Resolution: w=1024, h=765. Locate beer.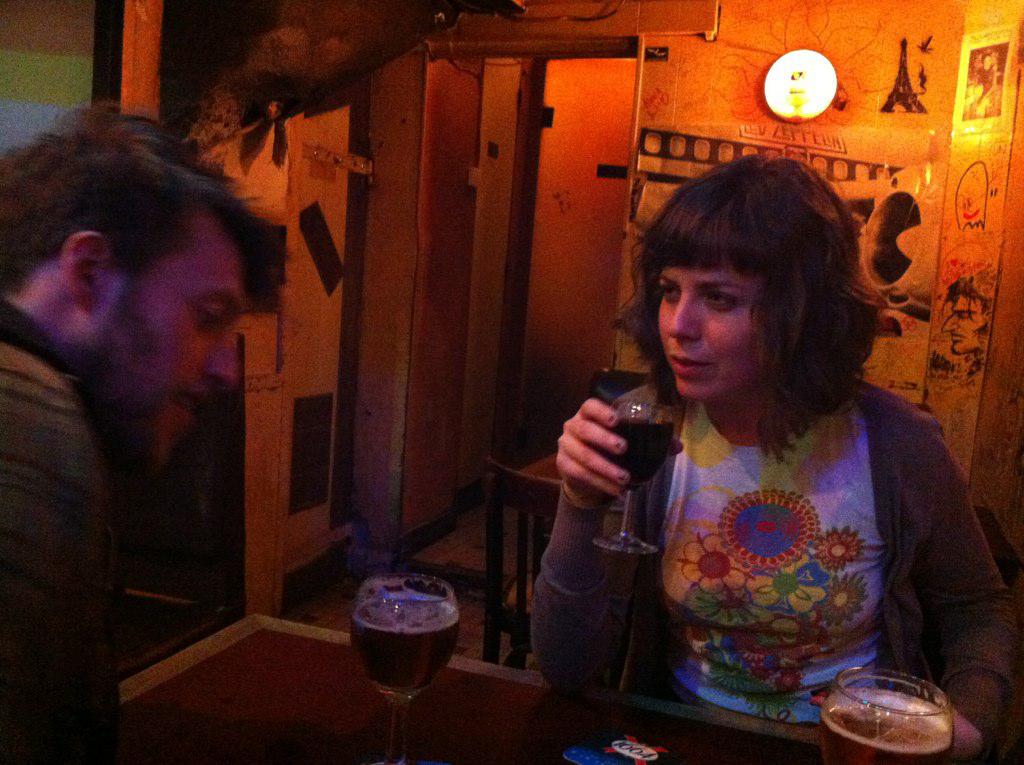
x1=348 y1=600 x2=460 y2=691.
